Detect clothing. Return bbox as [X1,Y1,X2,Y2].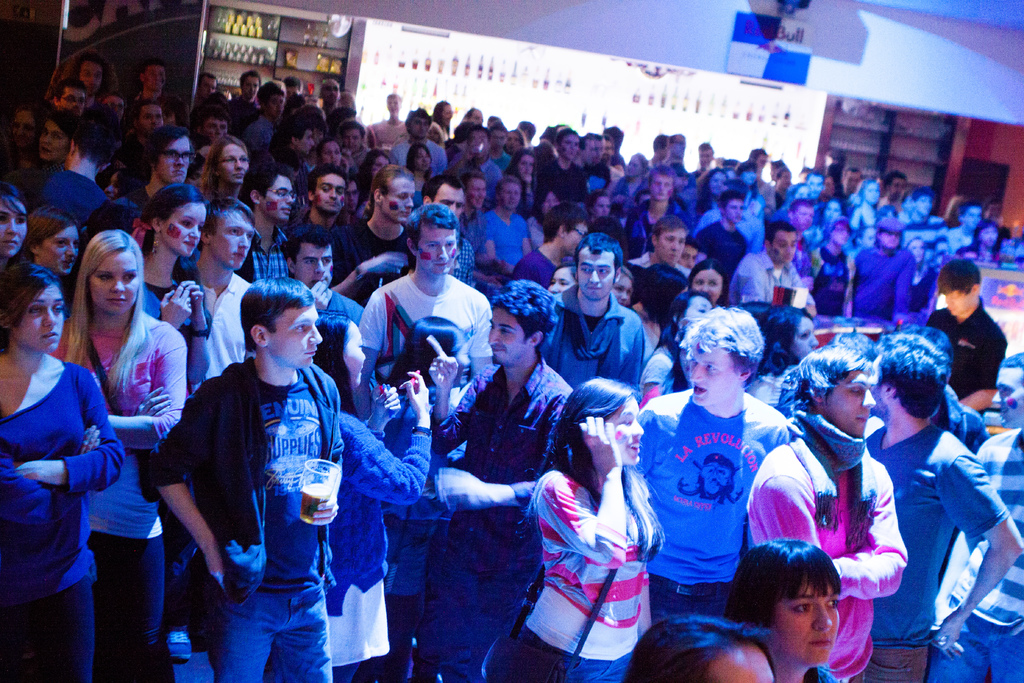
[210,277,257,378].
